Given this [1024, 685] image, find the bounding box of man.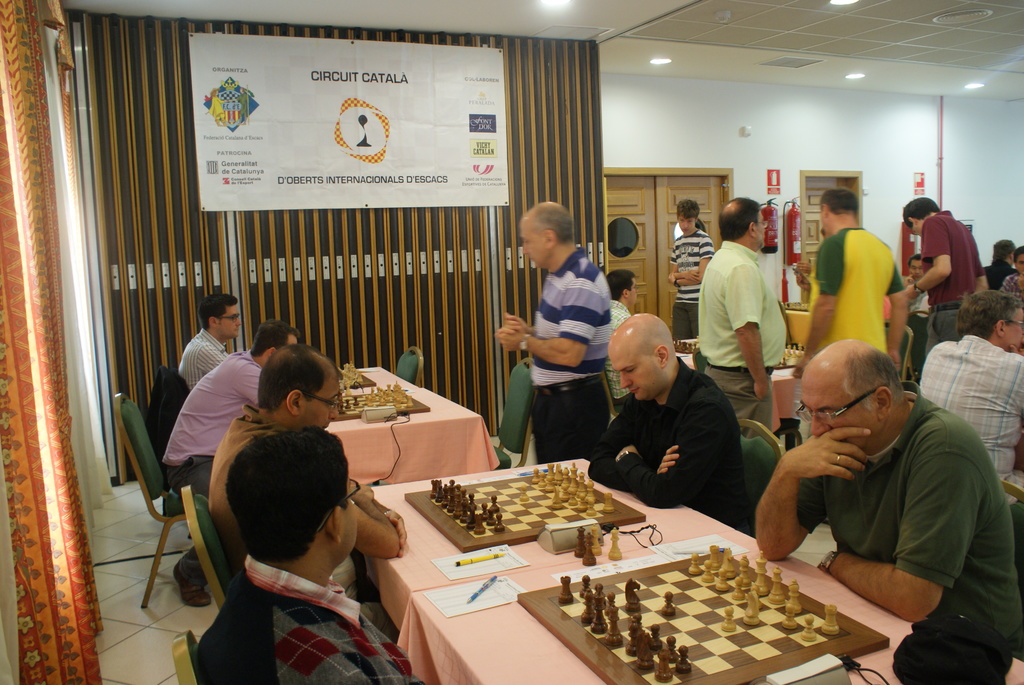
x1=698 y1=194 x2=790 y2=432.
